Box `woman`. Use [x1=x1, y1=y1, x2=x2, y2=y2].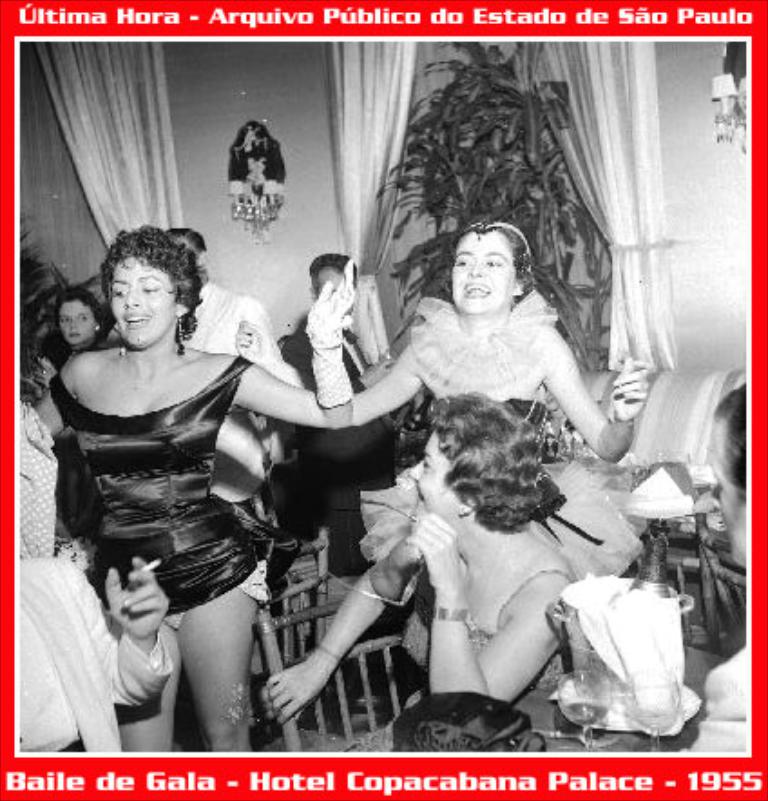
[x1=259, y1=393, x2=589, y2=745].
